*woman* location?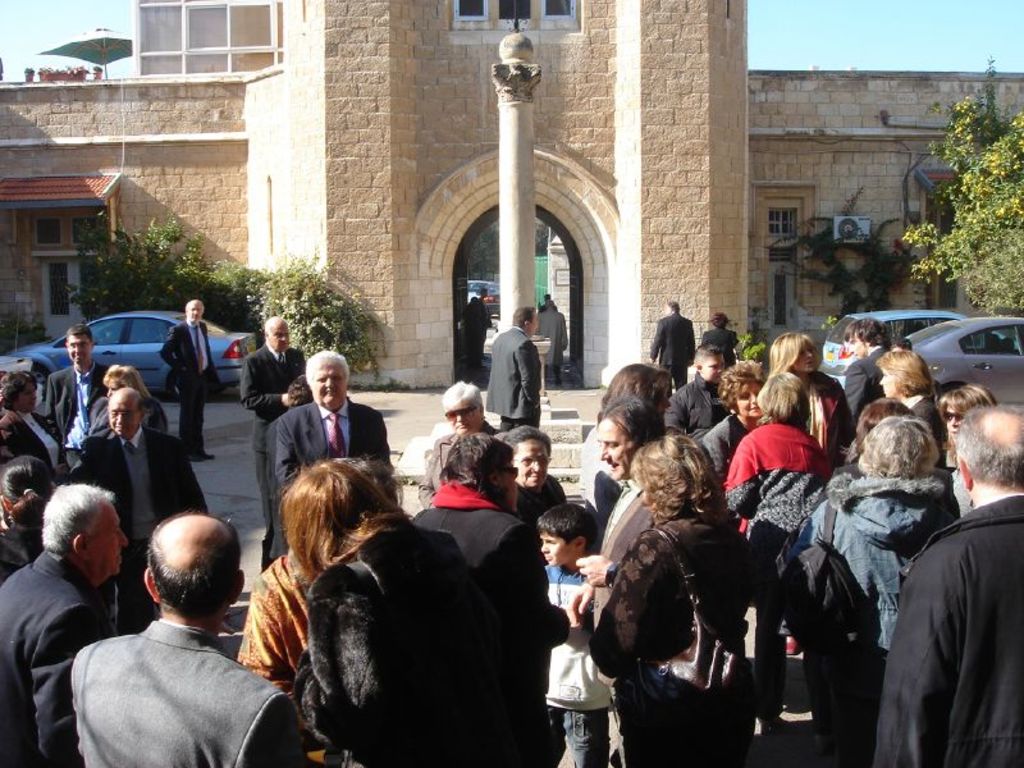
1 460 58 599
